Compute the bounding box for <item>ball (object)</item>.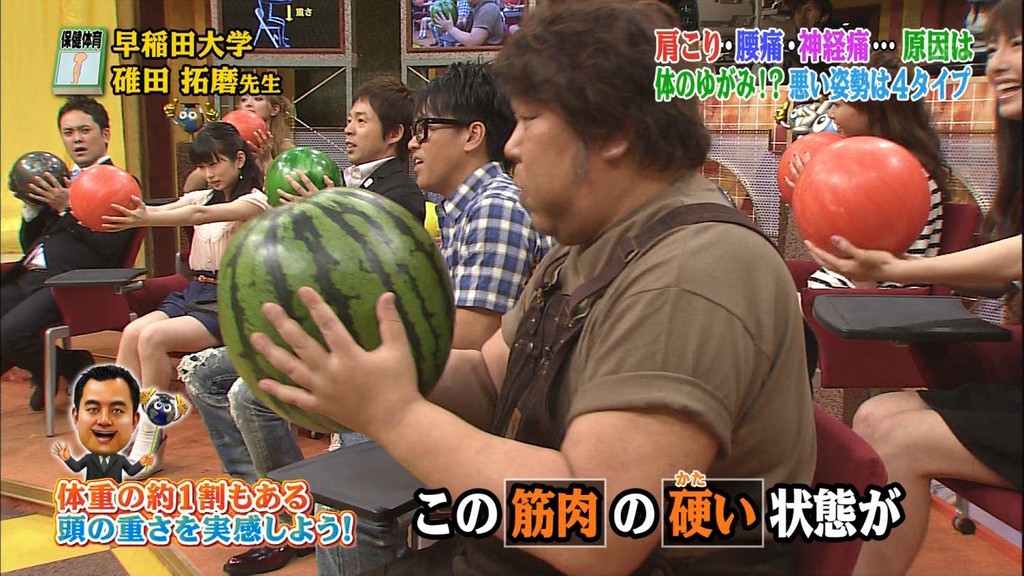
[270, 149, 339, 206].
